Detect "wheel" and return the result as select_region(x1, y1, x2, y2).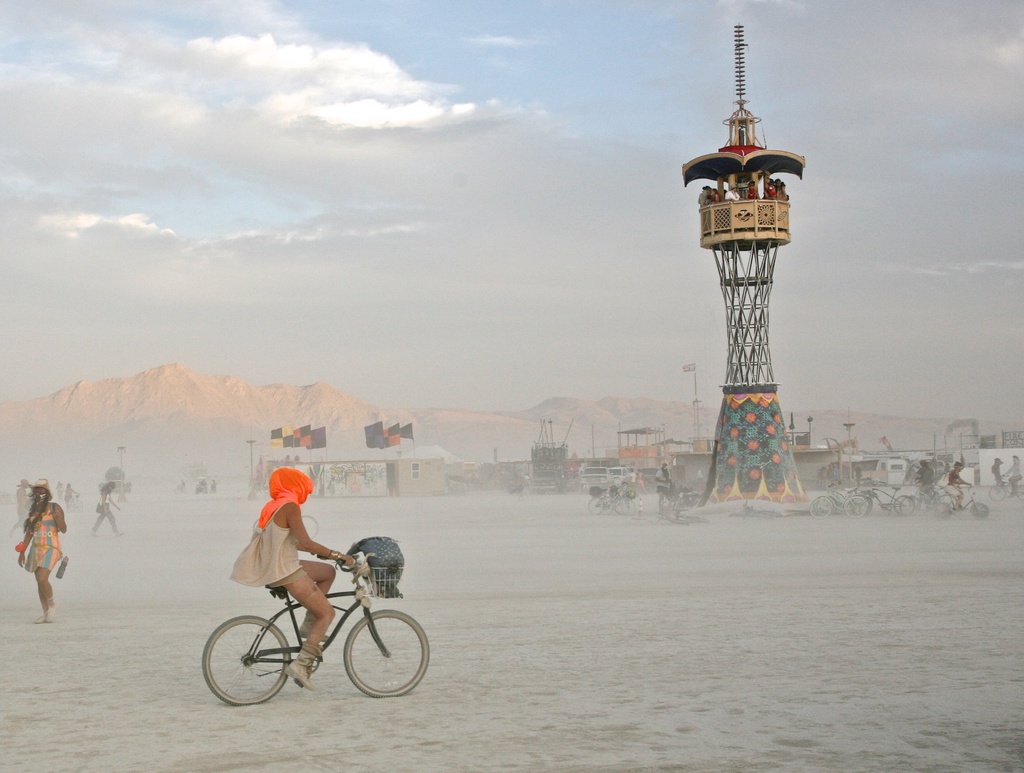
select_region(613, 497, 630, 516).
